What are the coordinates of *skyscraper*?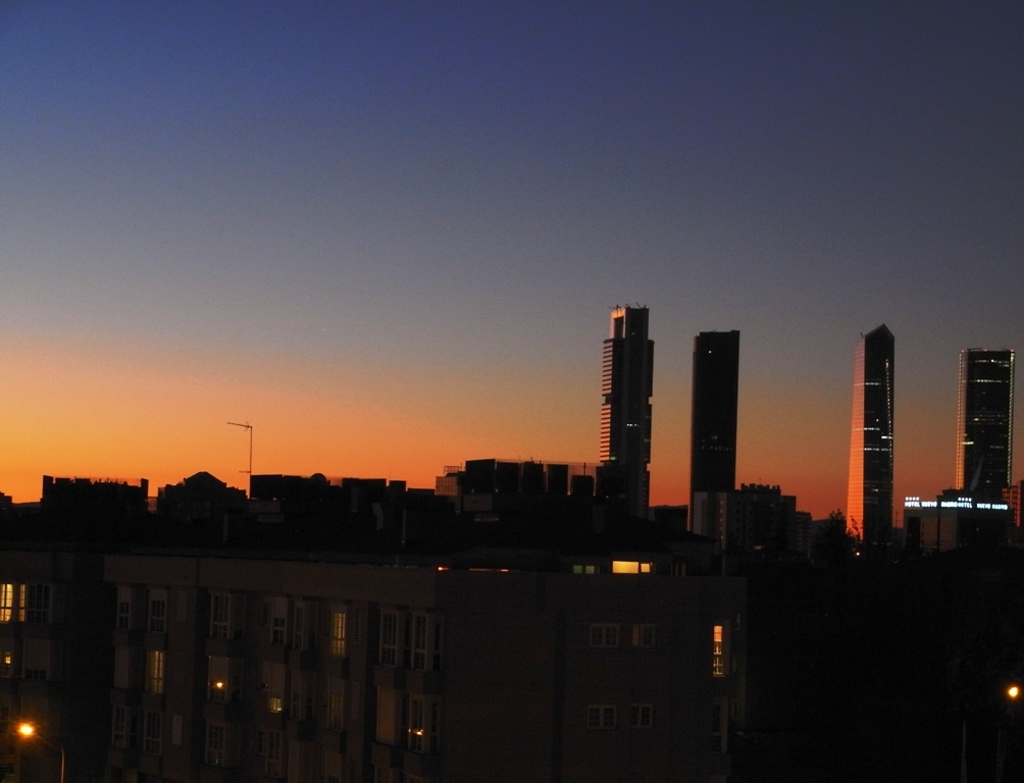
<bbox>958, 341, 1012, 491</bbox>.
